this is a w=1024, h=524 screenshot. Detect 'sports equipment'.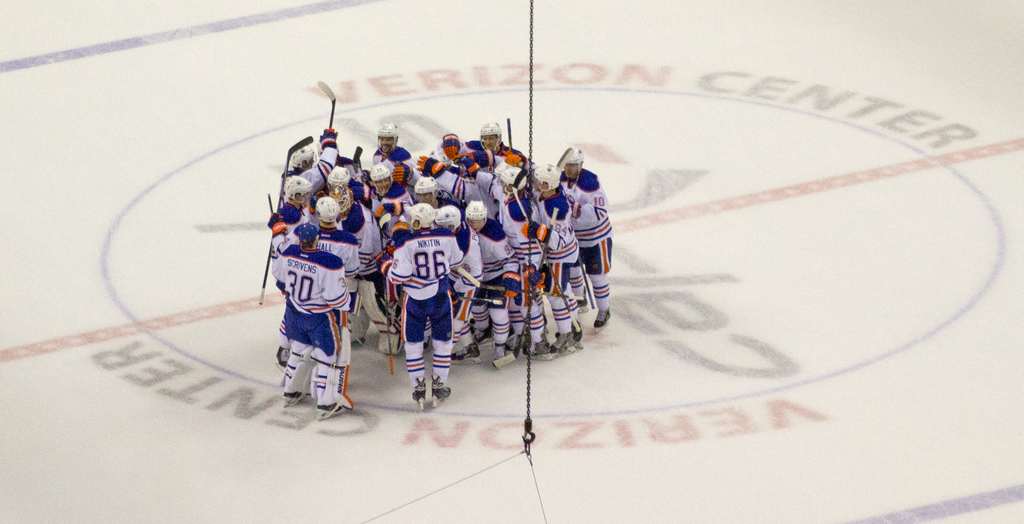
[x1=282, y1=173, x2=312, y2=207].
